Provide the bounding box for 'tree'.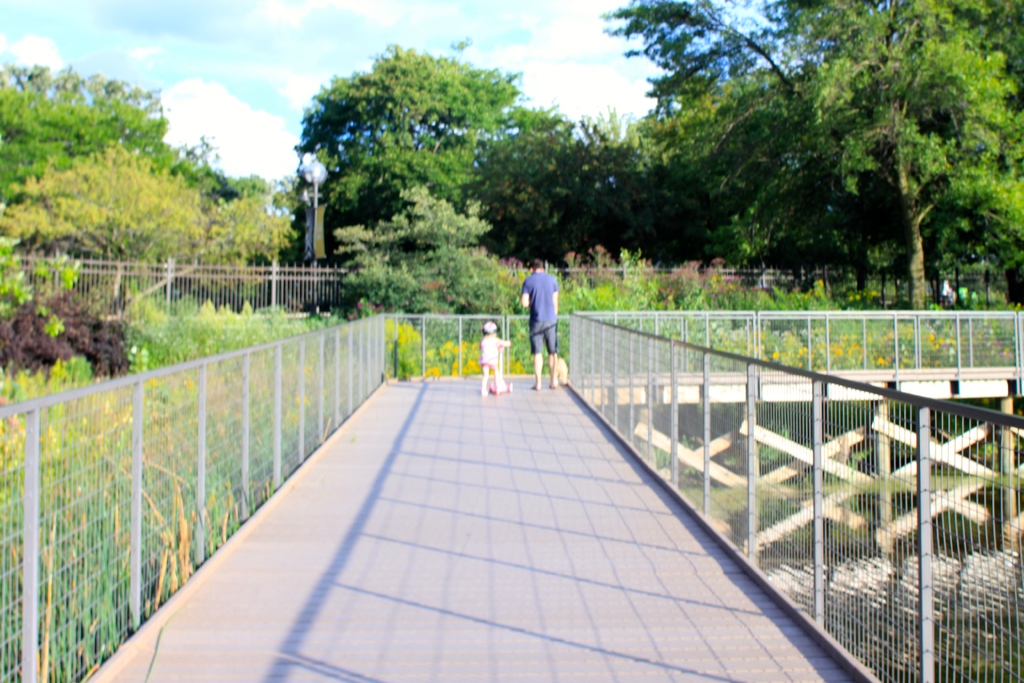
(x1=341, y1=185, x2=525, y2=315).
